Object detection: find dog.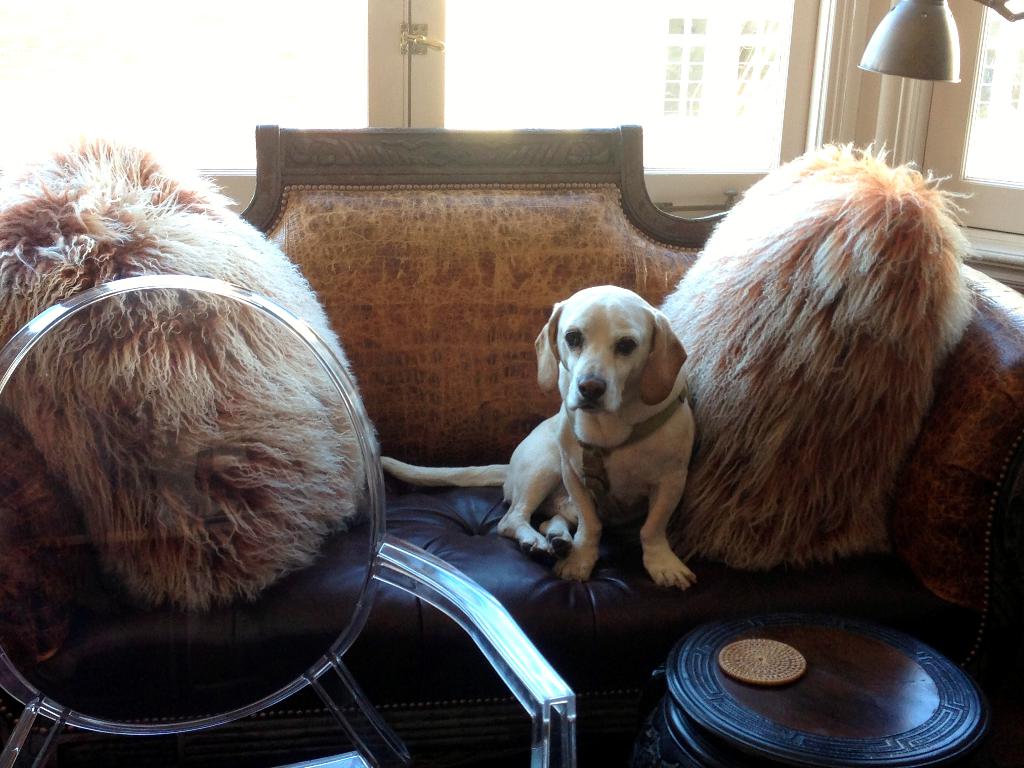
region(380, 282, 698, 597).
